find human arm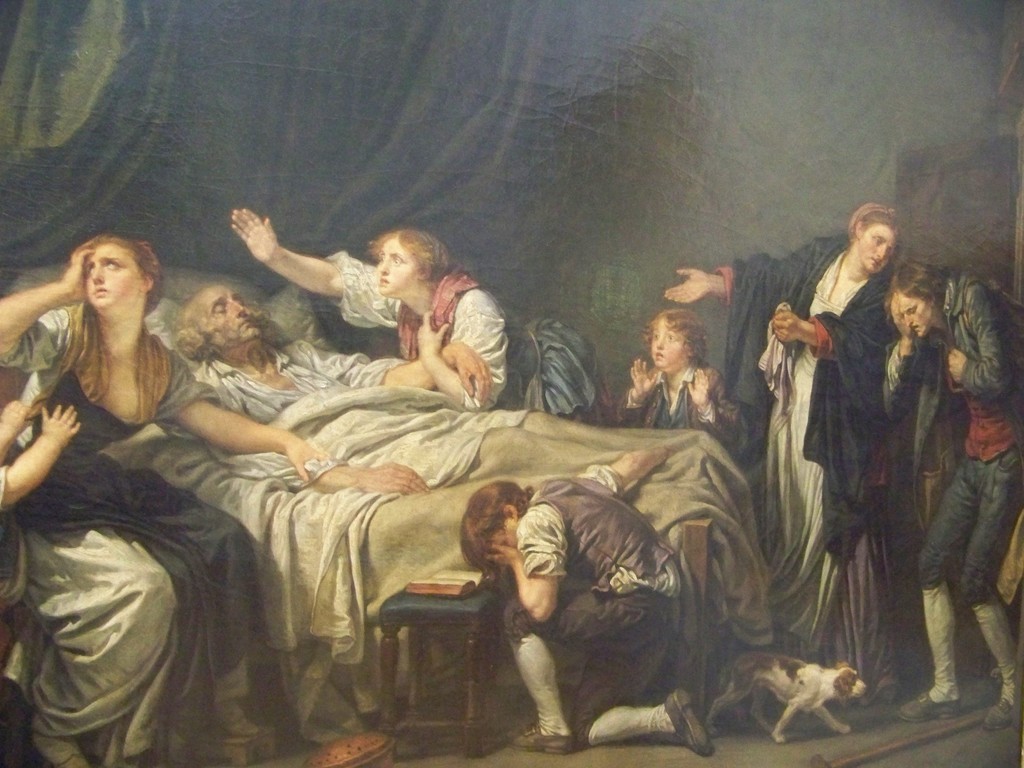
Rect(0, 236, 96, 378)
